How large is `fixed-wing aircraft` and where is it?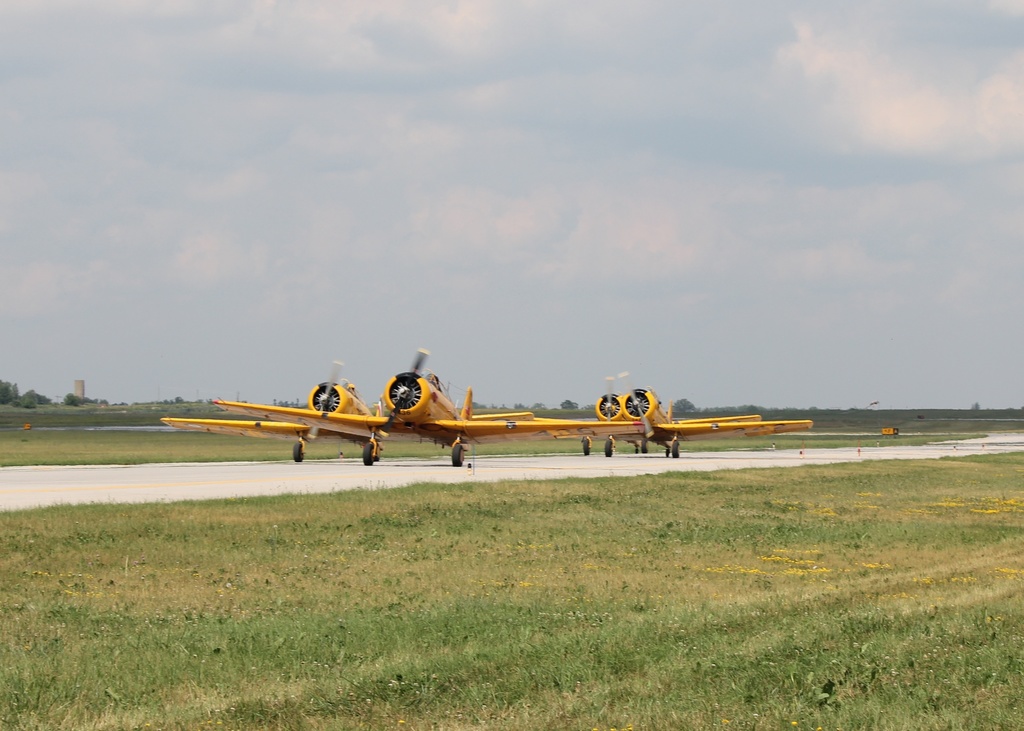
Bounding box: <region>204, 344, 648, 472</region>.
